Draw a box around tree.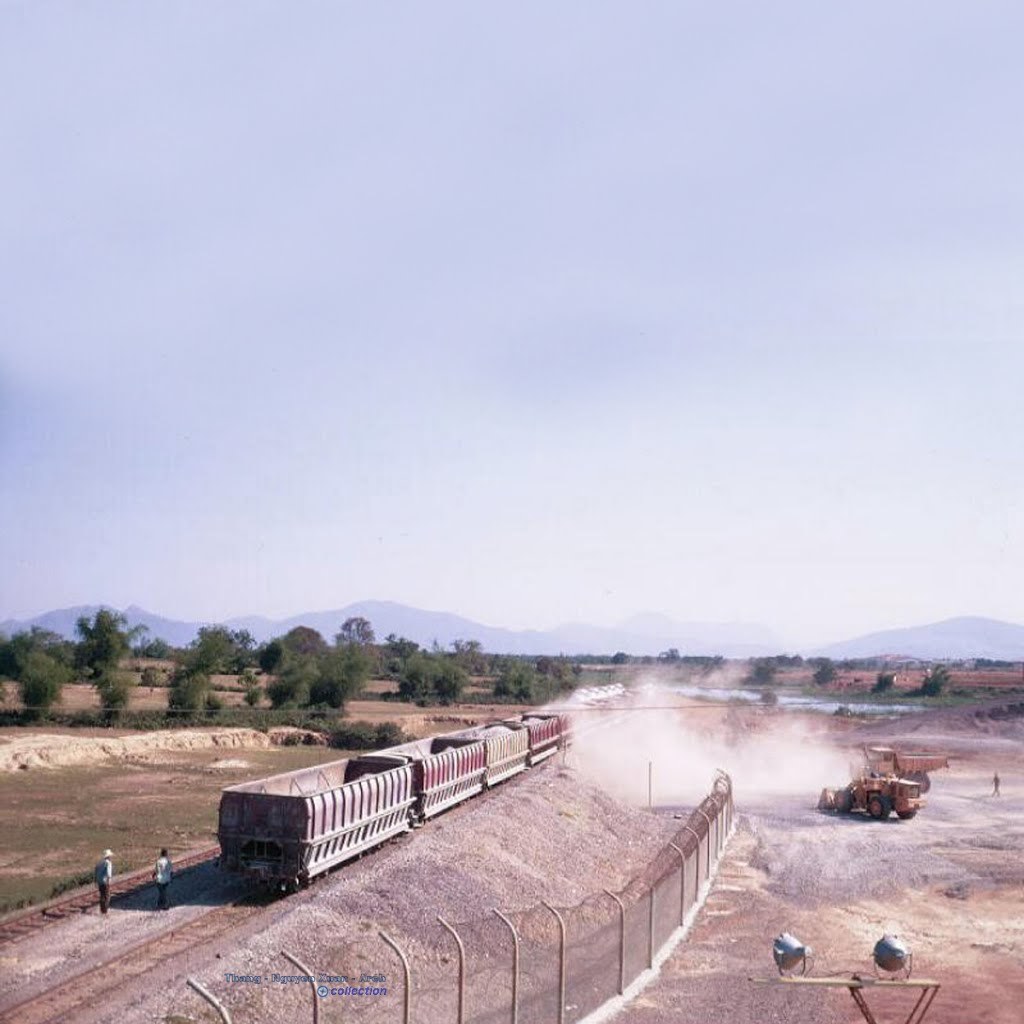
left=267, top=634, right=380, bottom=710.
